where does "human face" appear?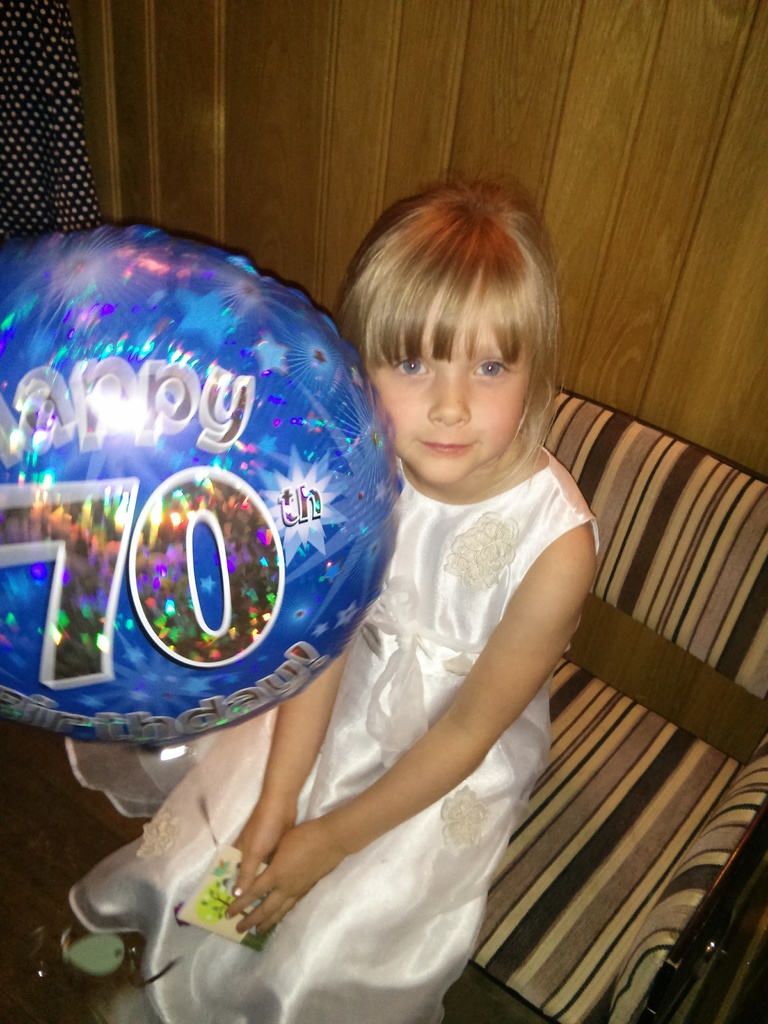
Appears at l=339, t=283, r=519, b=497.
